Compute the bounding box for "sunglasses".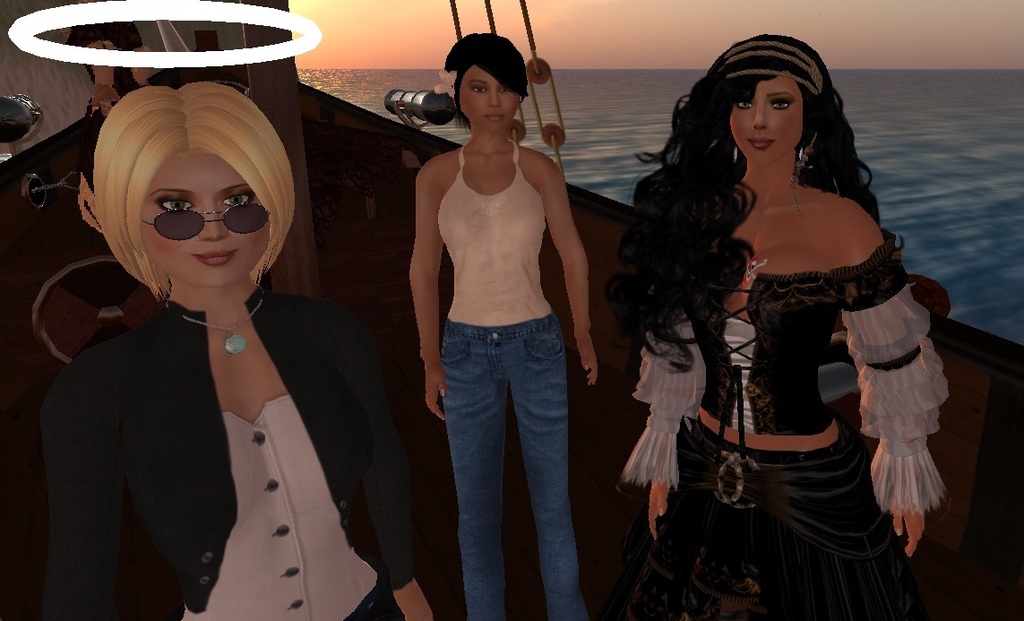
[139,203,269,242].
